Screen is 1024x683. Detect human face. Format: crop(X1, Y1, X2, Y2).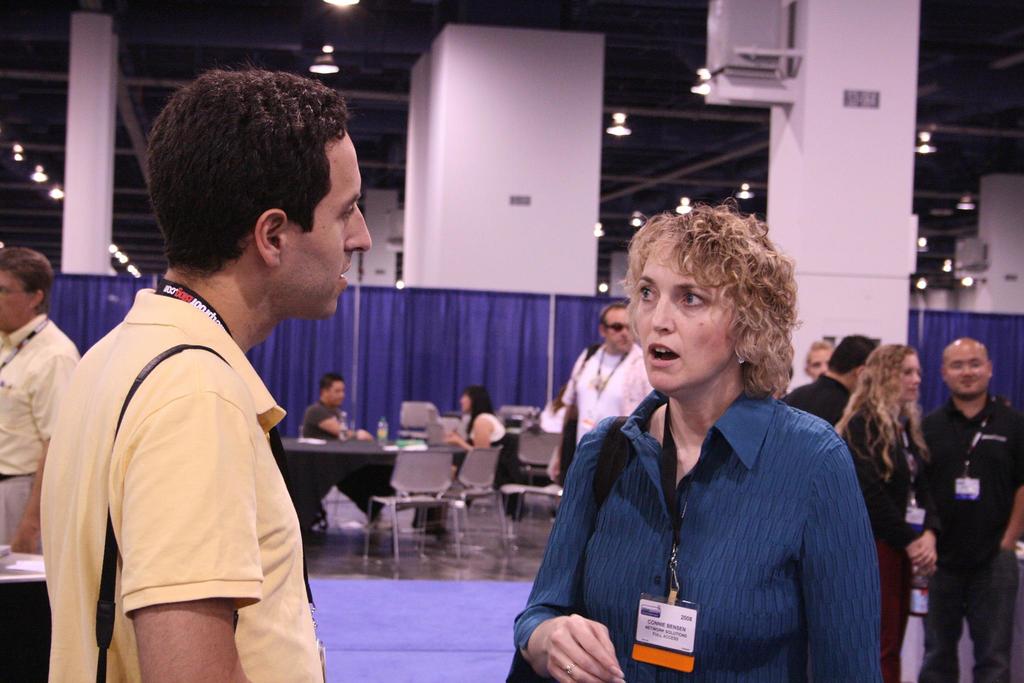
crop(943, 345, 986, 395).
